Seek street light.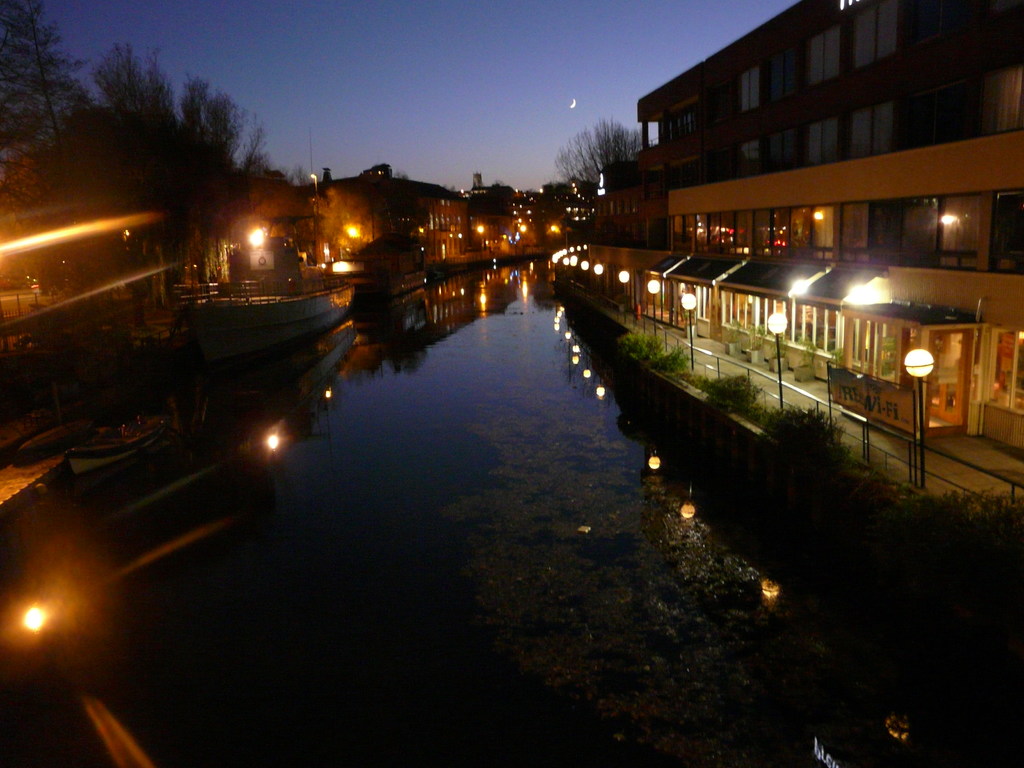
[x1=618, y1=267, x2=634, y2=324].
